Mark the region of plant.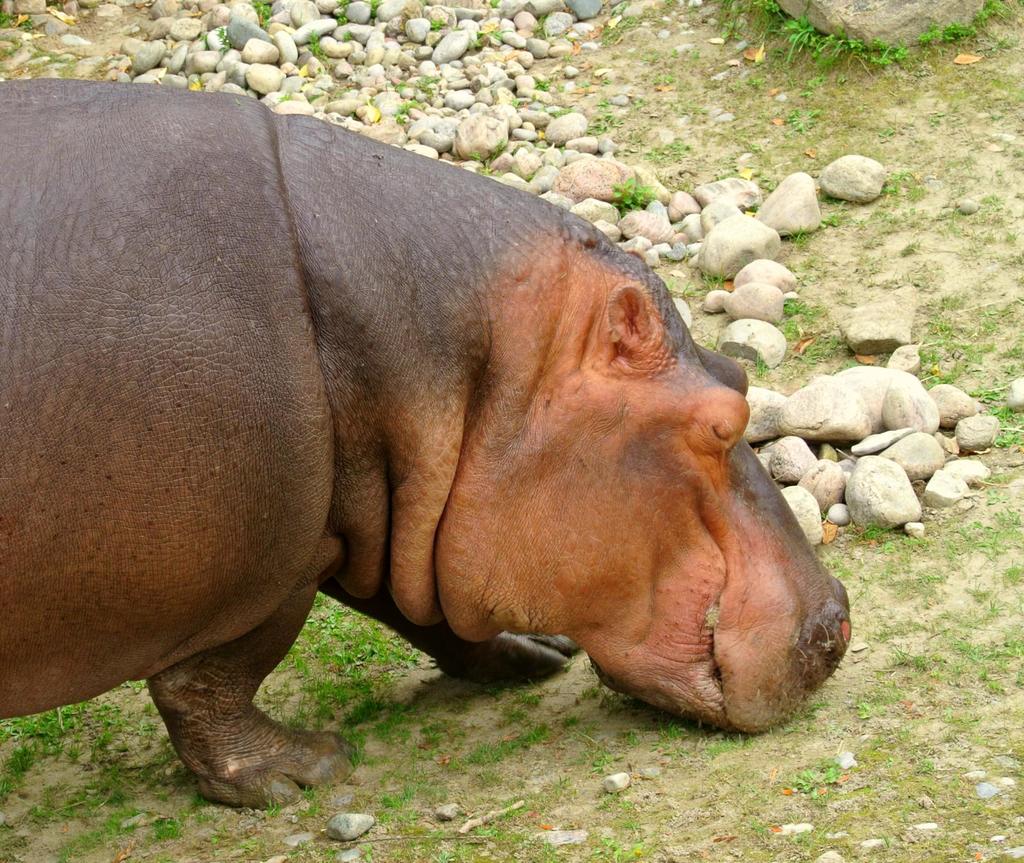
Region: 882, 182, 901, 191.
